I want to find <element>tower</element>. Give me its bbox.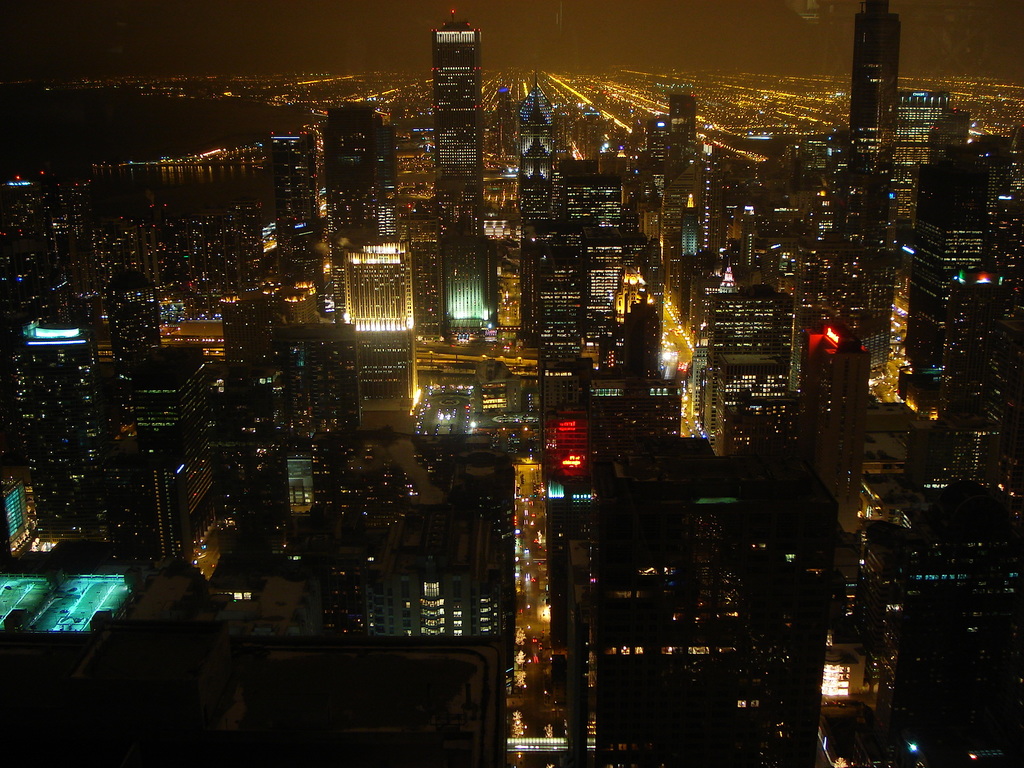
Rect(898, 141, 988, 410).
